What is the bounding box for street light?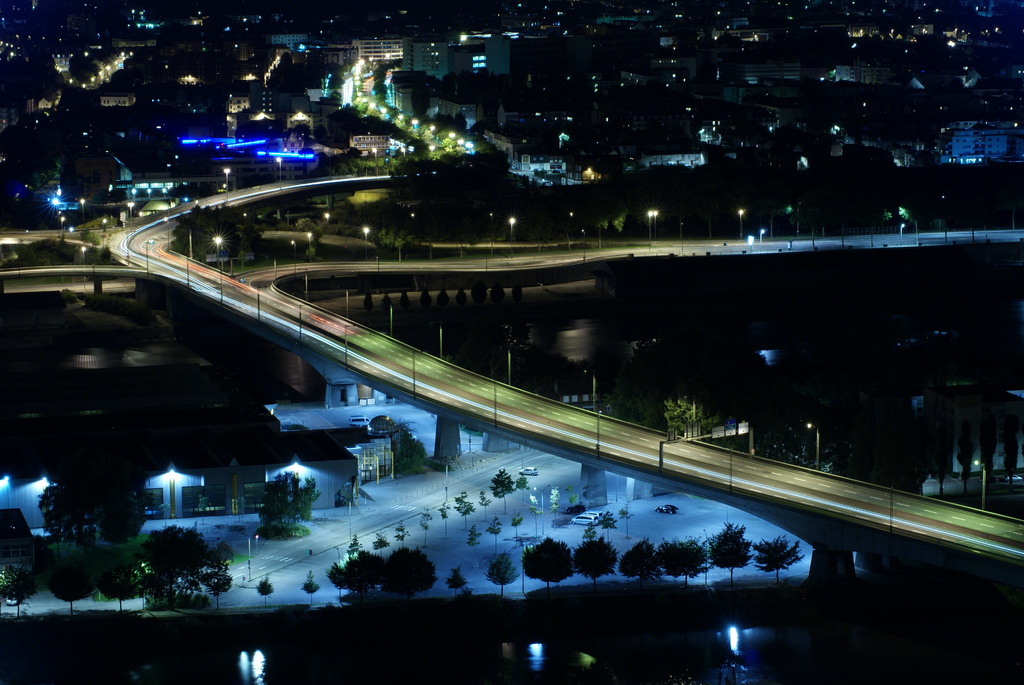
(left=641, top=209, right=657, bottom=248).
